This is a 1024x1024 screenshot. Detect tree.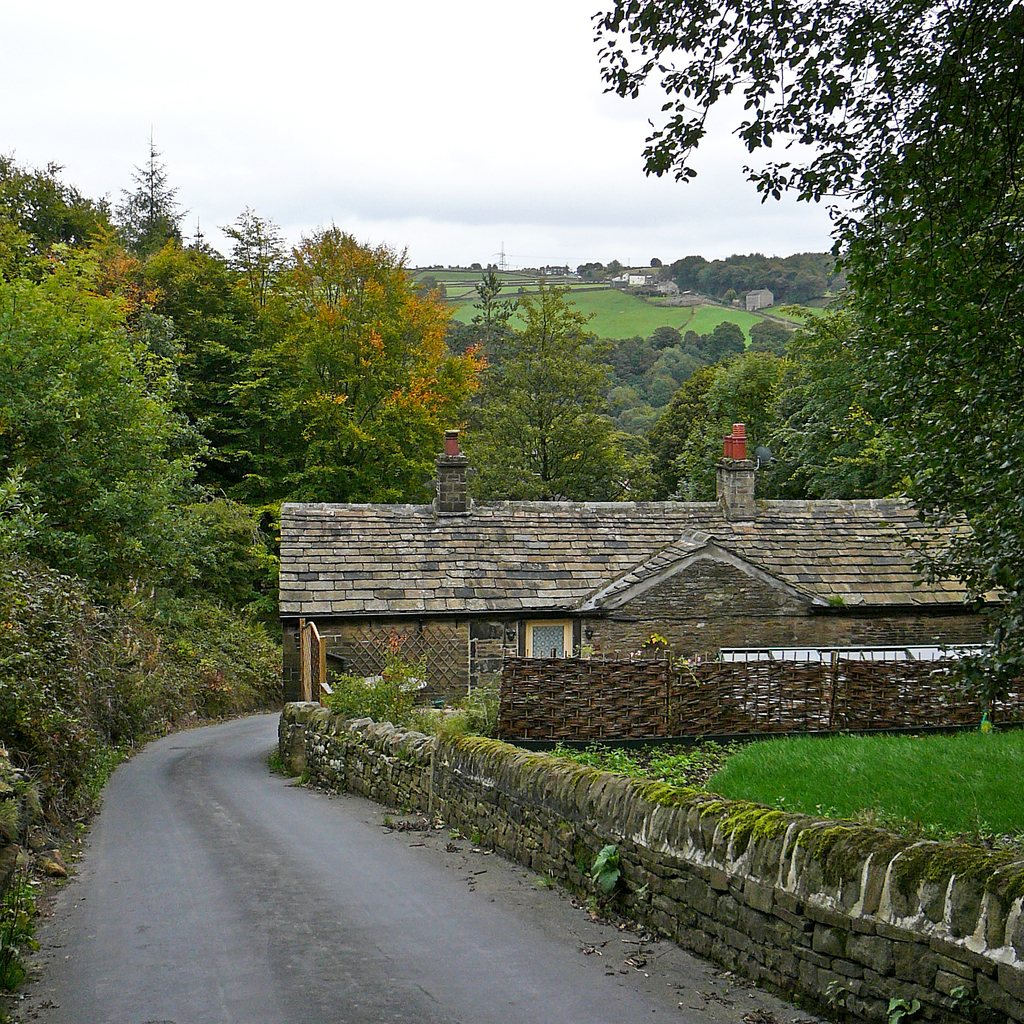
{"x1": 0, "y1": 209, "x2": 209, "y2": 602}.
